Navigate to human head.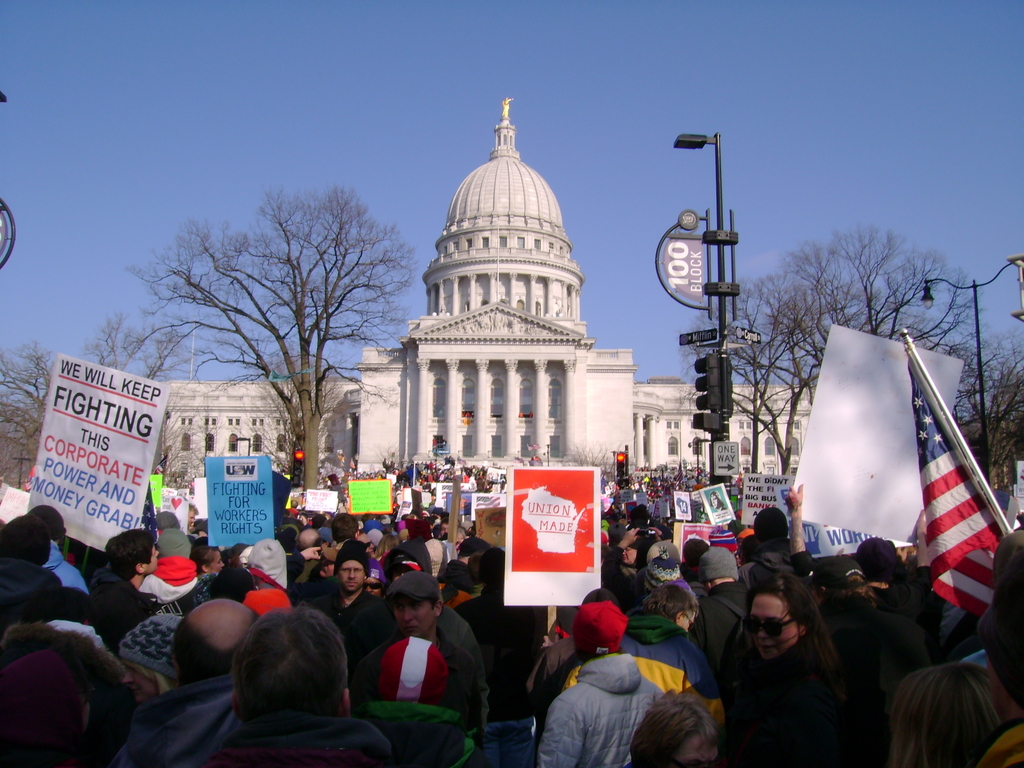
Navigation target: (639,581,706,632).
